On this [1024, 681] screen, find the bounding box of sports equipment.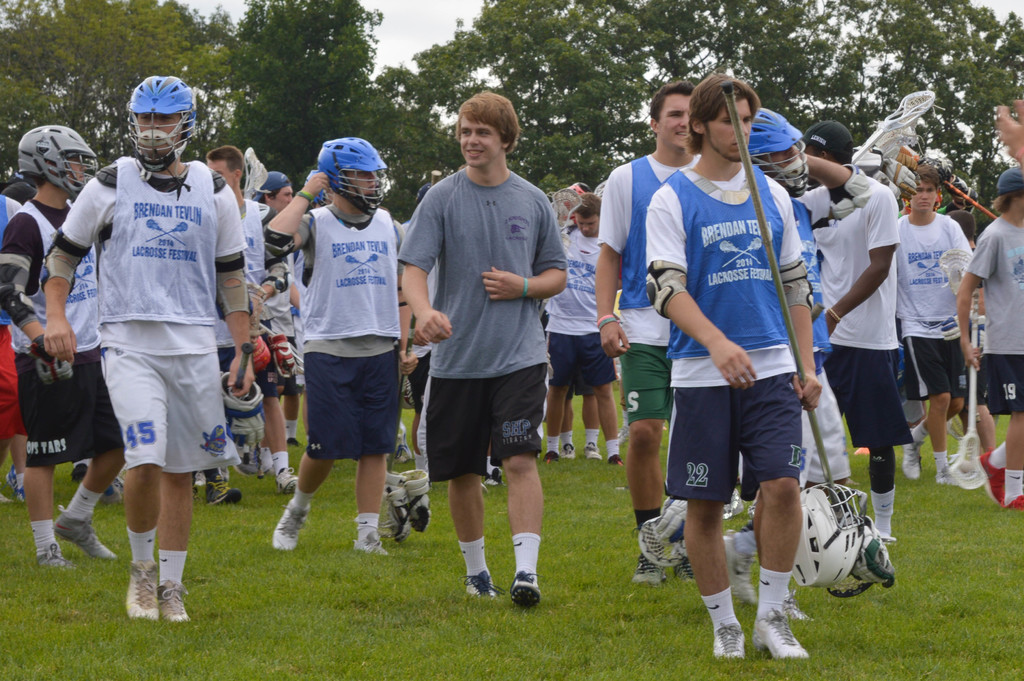
Bounding box: box=[853, 88, 932, 167].
